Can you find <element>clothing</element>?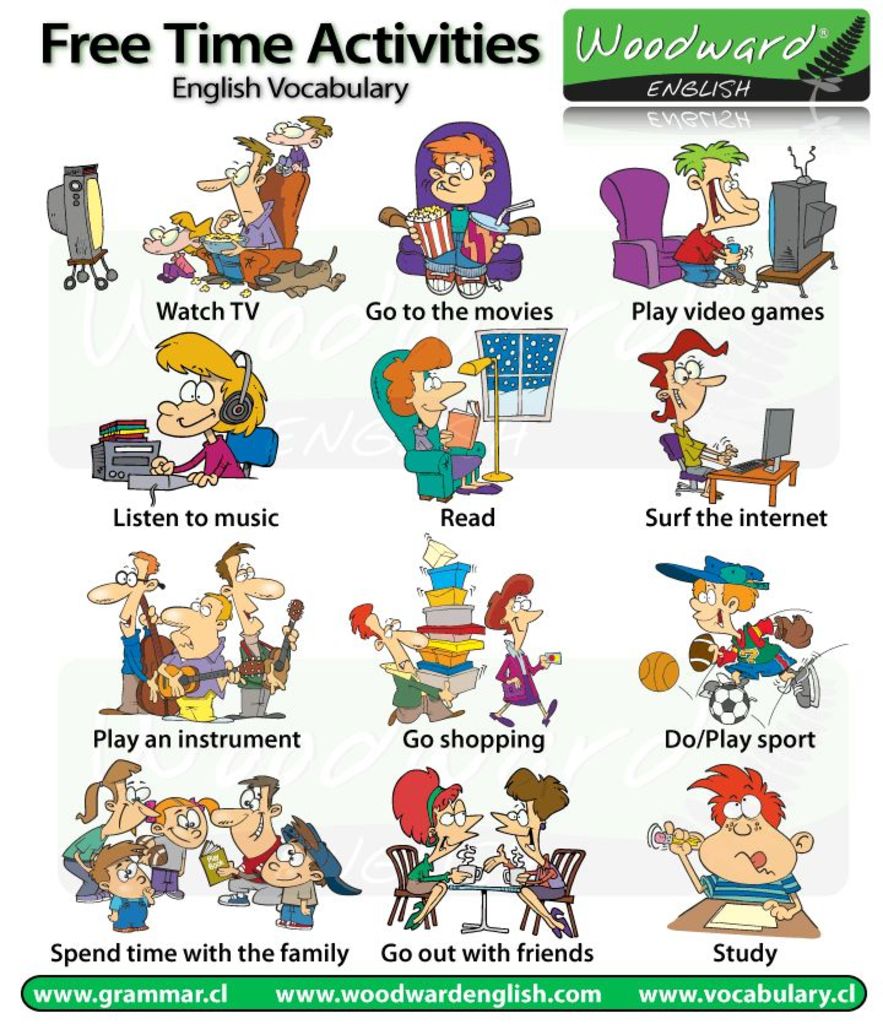
Yes, bounding box: left=660, top=228, right=758, bottom=292.
